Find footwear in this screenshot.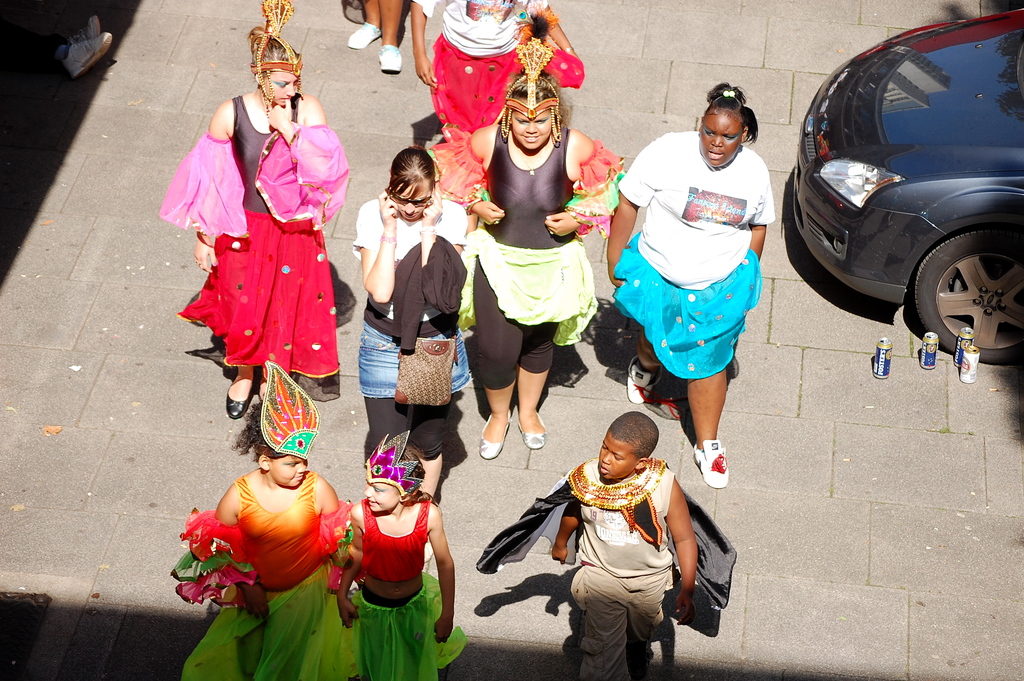
The bounding box for footwear is <bbox>518, 405, 554, 450</bbox>.
